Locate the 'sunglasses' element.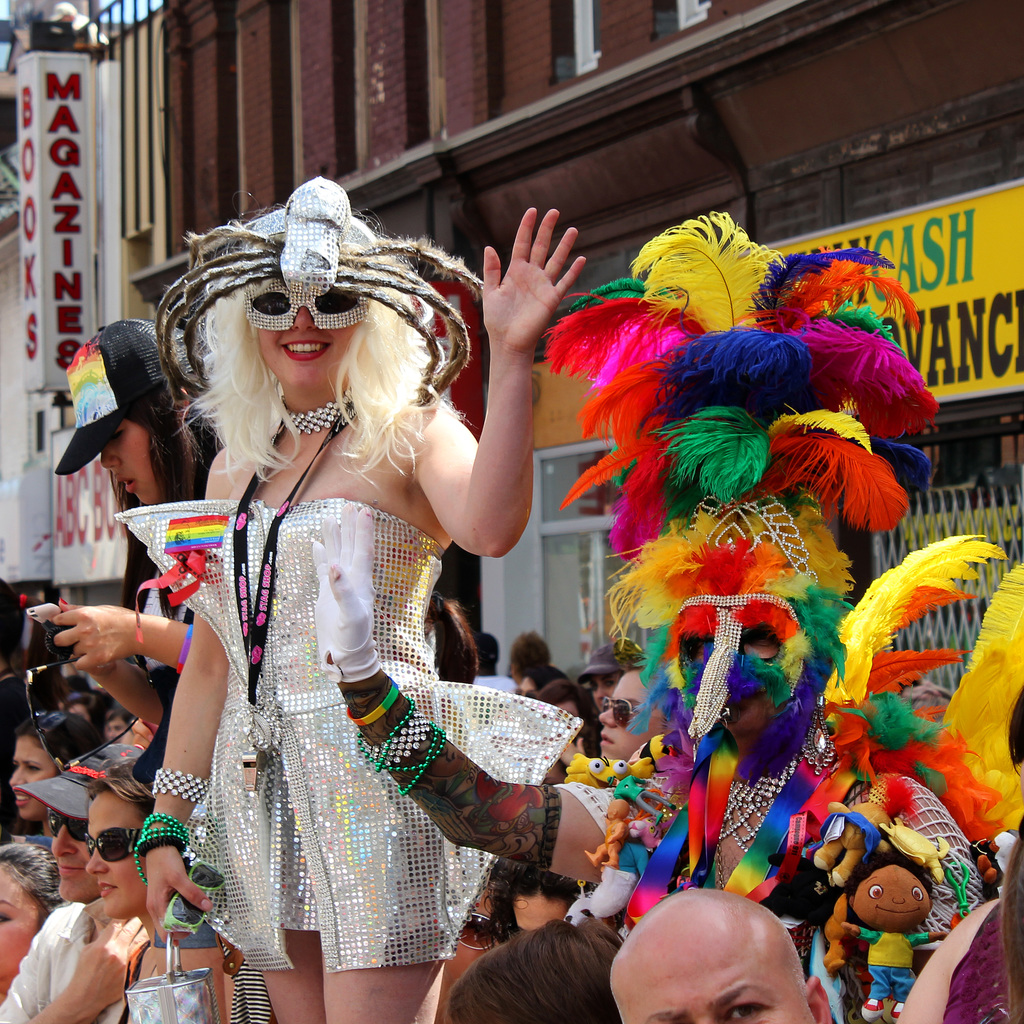
Element bbox: <bbox>42, 811, 85, 847</bbox>.
